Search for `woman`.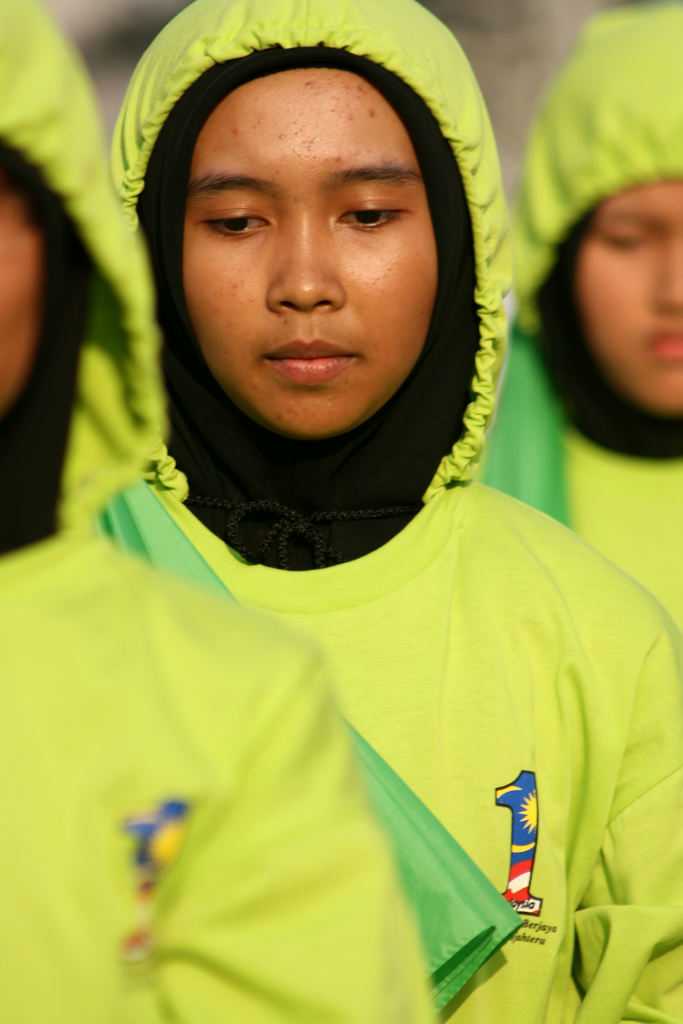
Found at bbox(92, 0, 682, 1023).
